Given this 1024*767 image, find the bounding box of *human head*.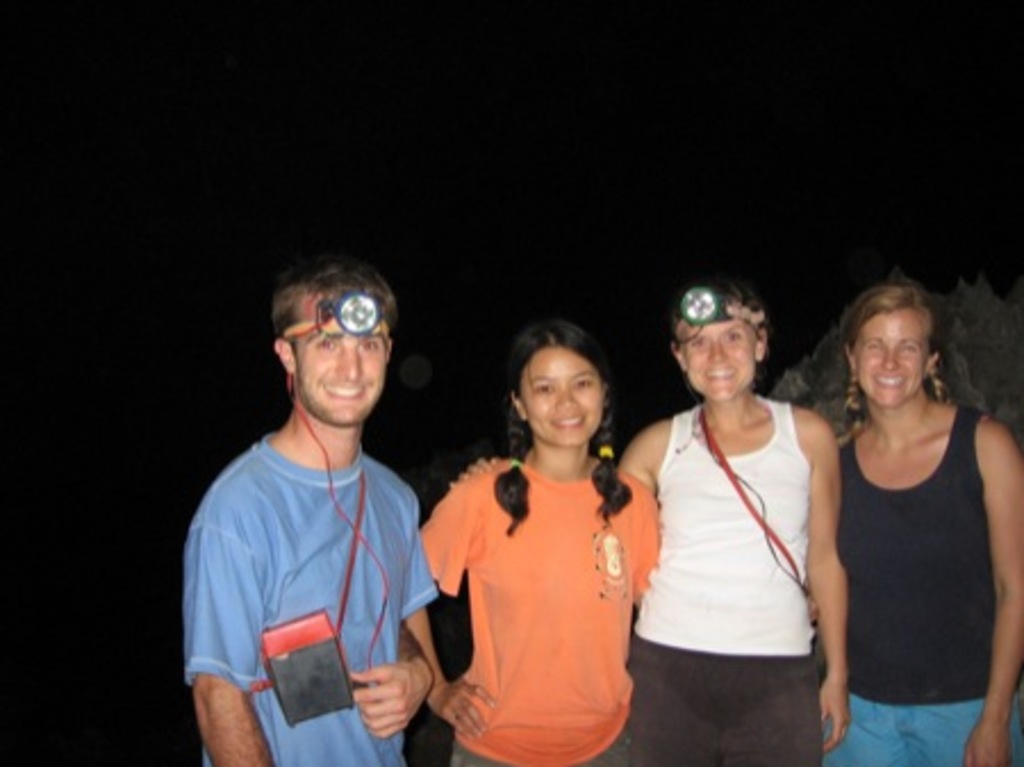
BBox(271, 257, 394, 419).
